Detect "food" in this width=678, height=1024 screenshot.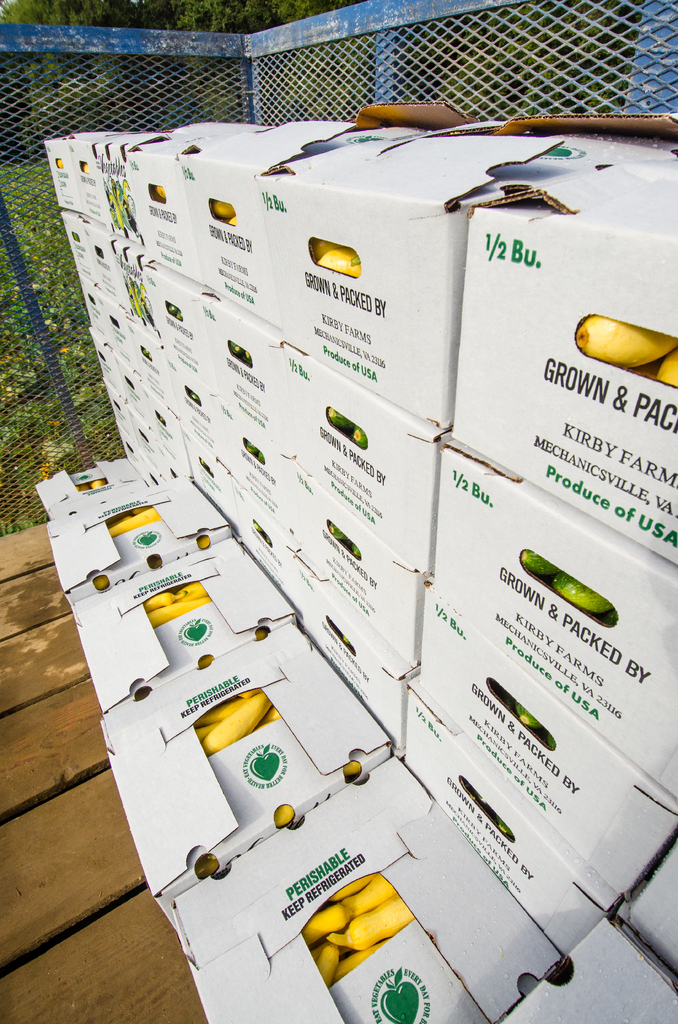
Detection: [left=198, top=532, right=214, bottom=551].
